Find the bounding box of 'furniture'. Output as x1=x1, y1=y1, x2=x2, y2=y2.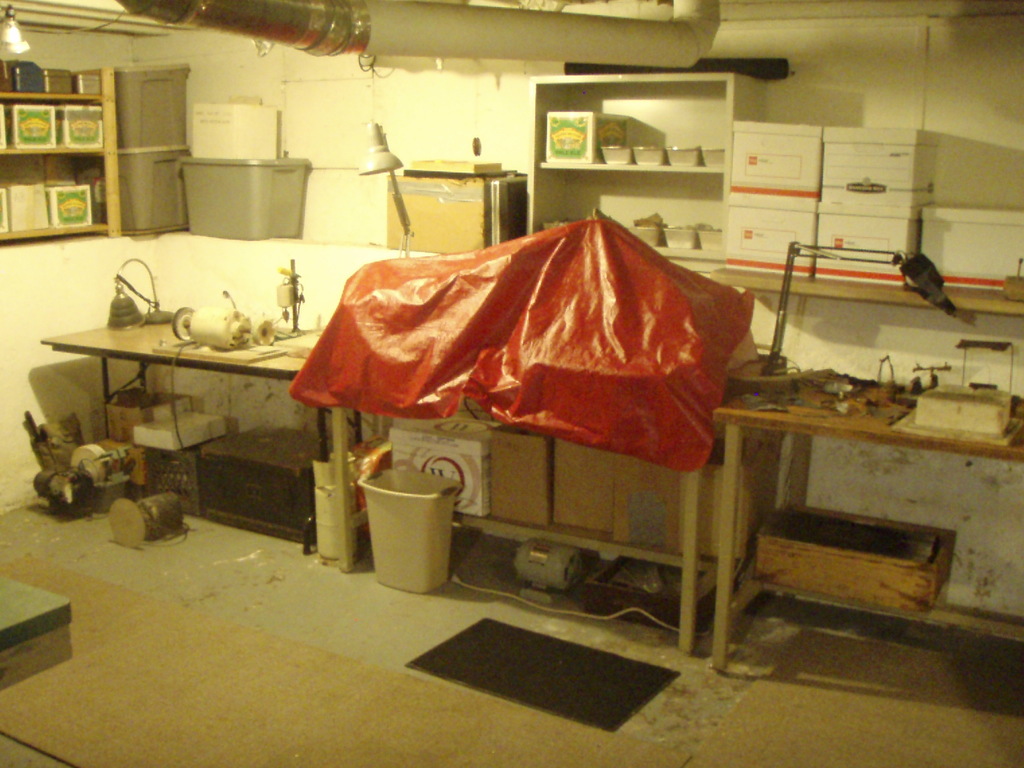
x1=0, y1=69, x2=122, y2=237.
